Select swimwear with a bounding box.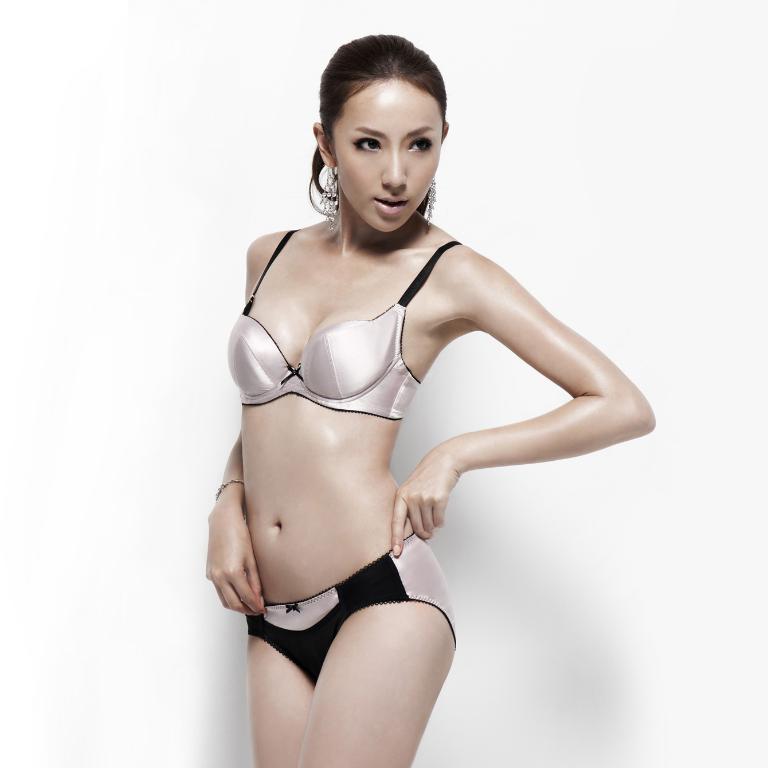
bbox=(245, 526, 467, 684).
